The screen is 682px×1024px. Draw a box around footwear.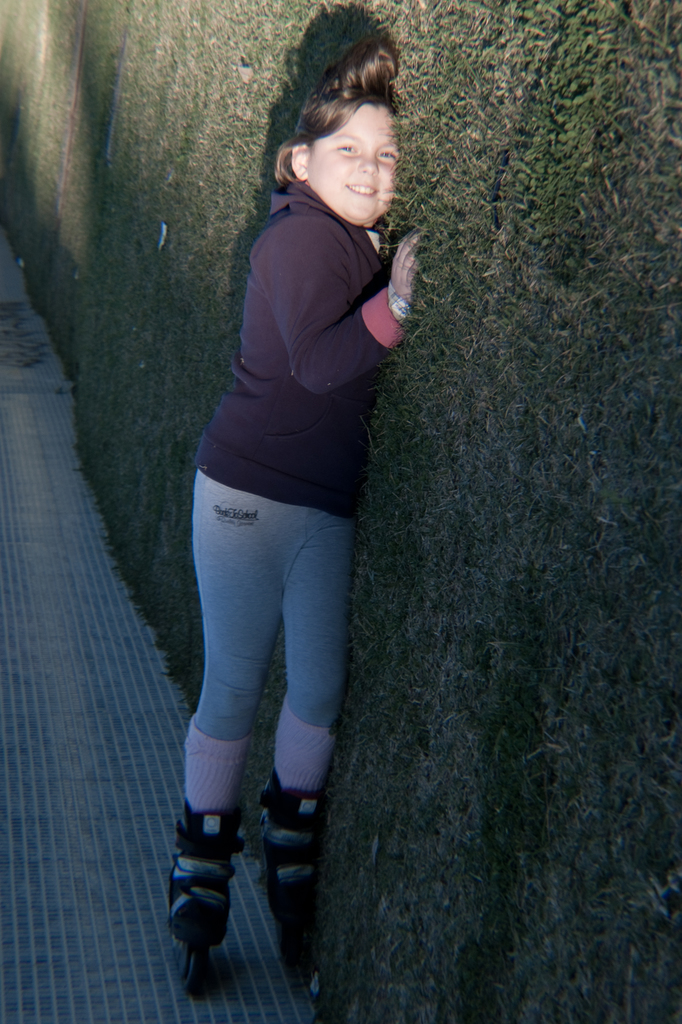
<box>251,765,324,929</box>.
